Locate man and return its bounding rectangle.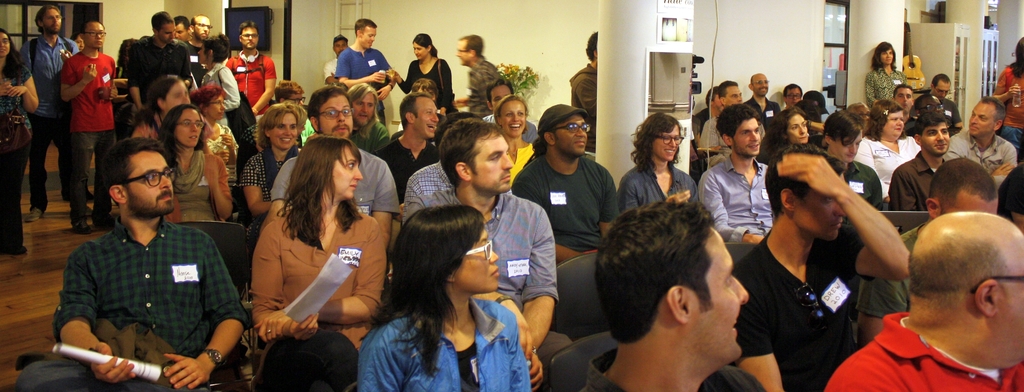
(left=865, top=152, right=1007, bottom=347).
